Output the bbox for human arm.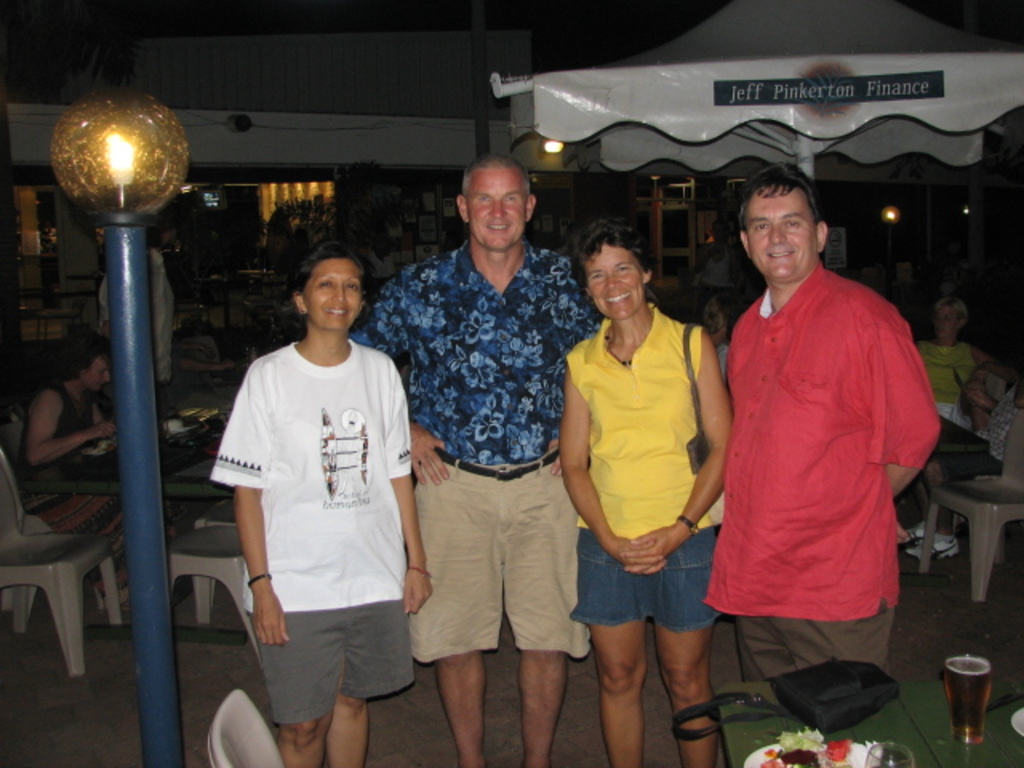
[213, 459, 272, 638].
